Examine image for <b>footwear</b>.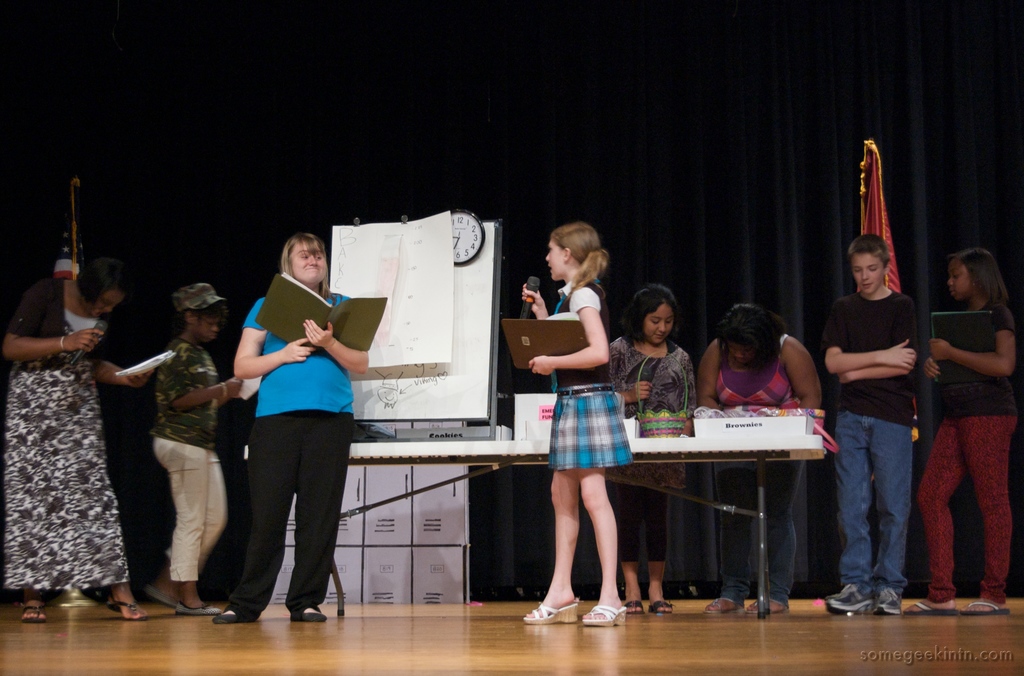
Examination result: <region>826, 587, 868, 615</region>.
